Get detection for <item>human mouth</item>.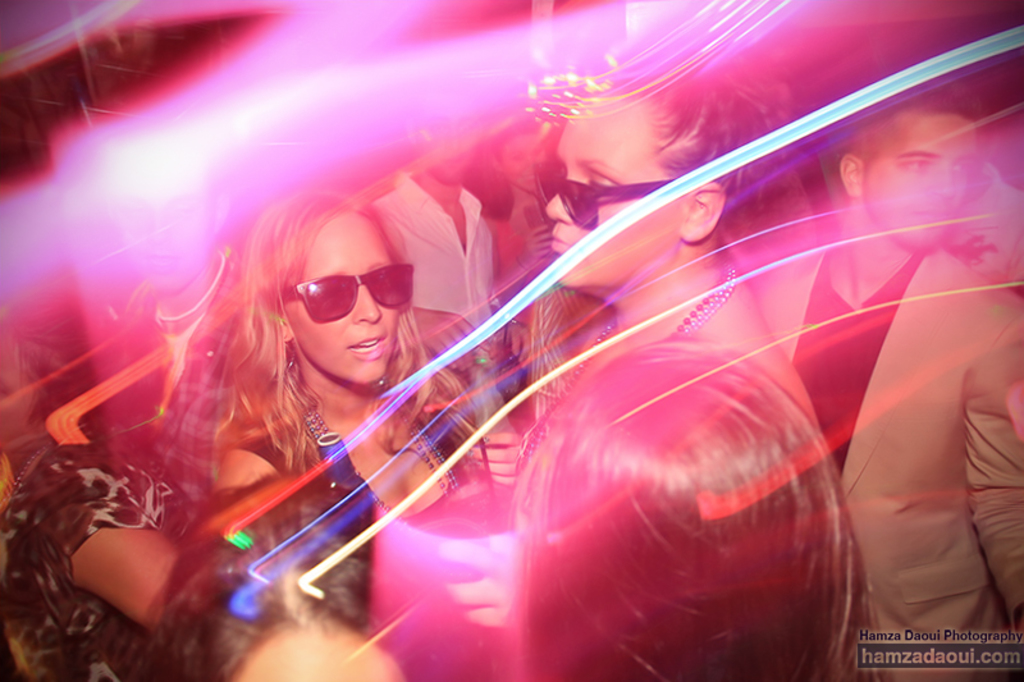
Detection: (x1=344, y1=331, x2=388, y2=362).
